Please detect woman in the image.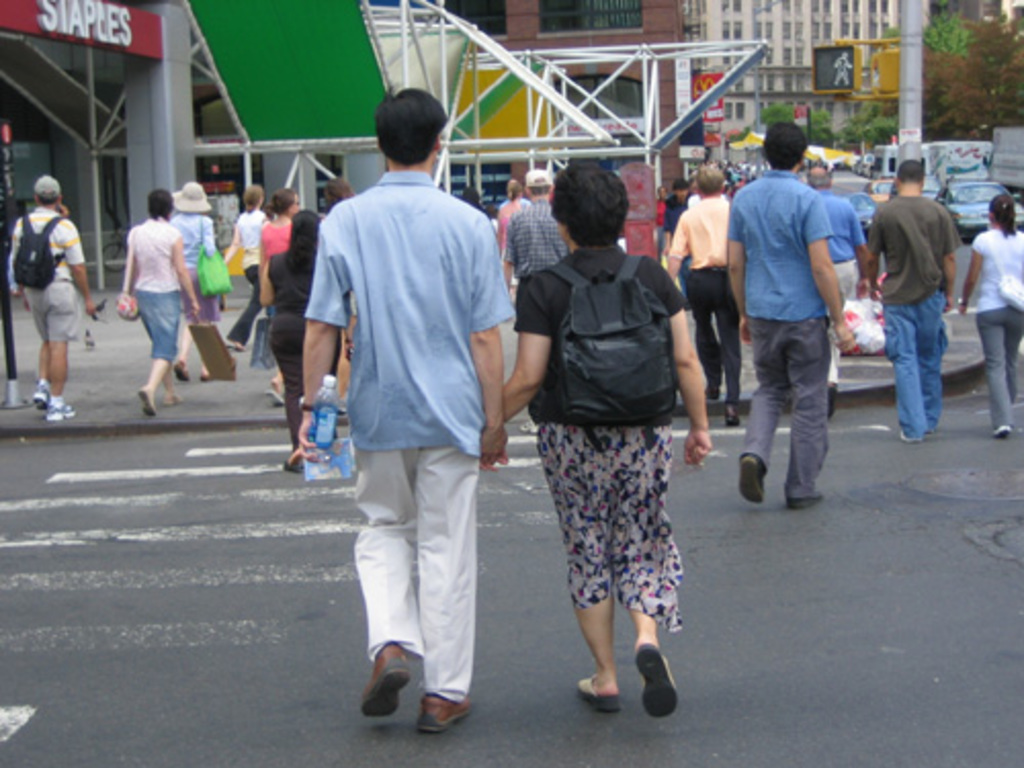
l=956, t=190, r=1022, b=438.
